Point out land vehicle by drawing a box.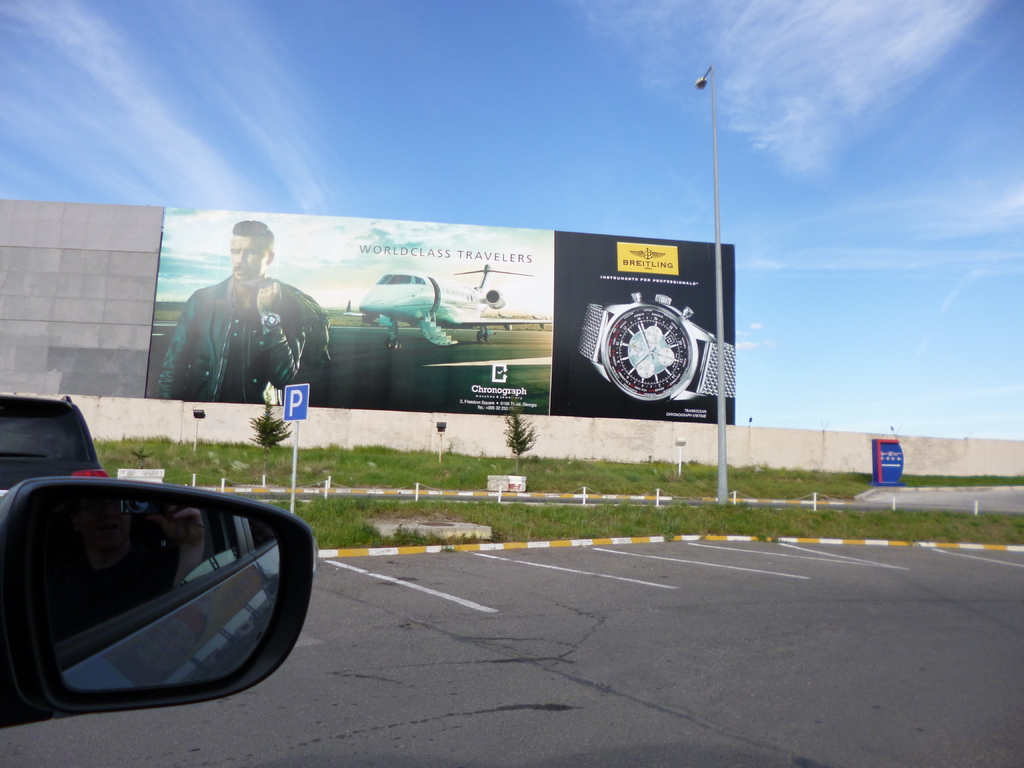
<region>0, 472, 317, 729</region>.
